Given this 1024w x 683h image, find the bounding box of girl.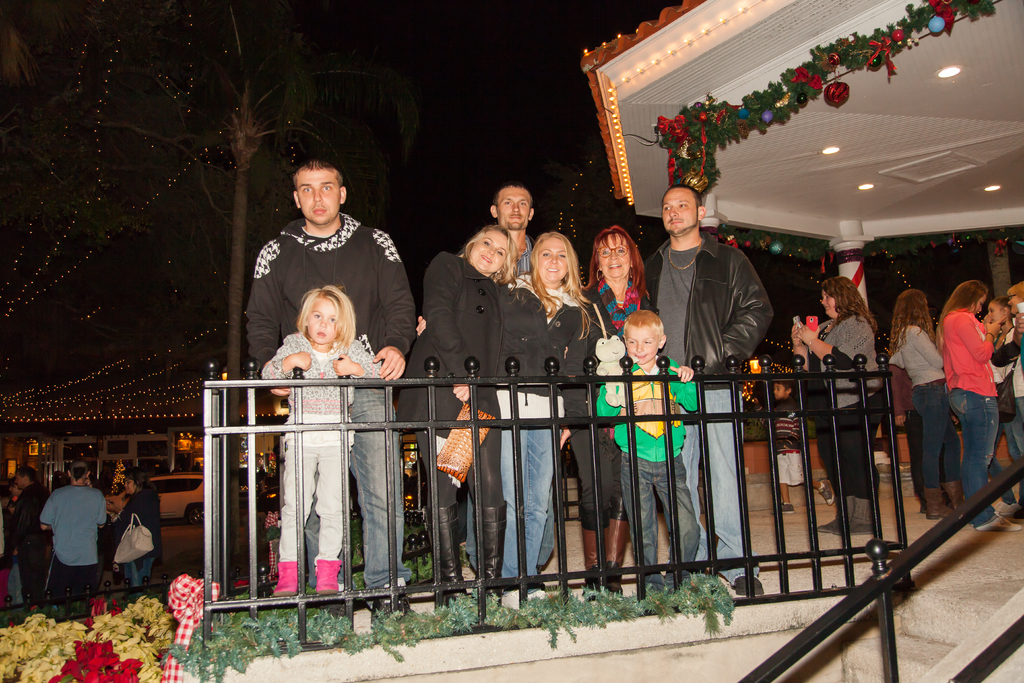
988/298/1023/525.
